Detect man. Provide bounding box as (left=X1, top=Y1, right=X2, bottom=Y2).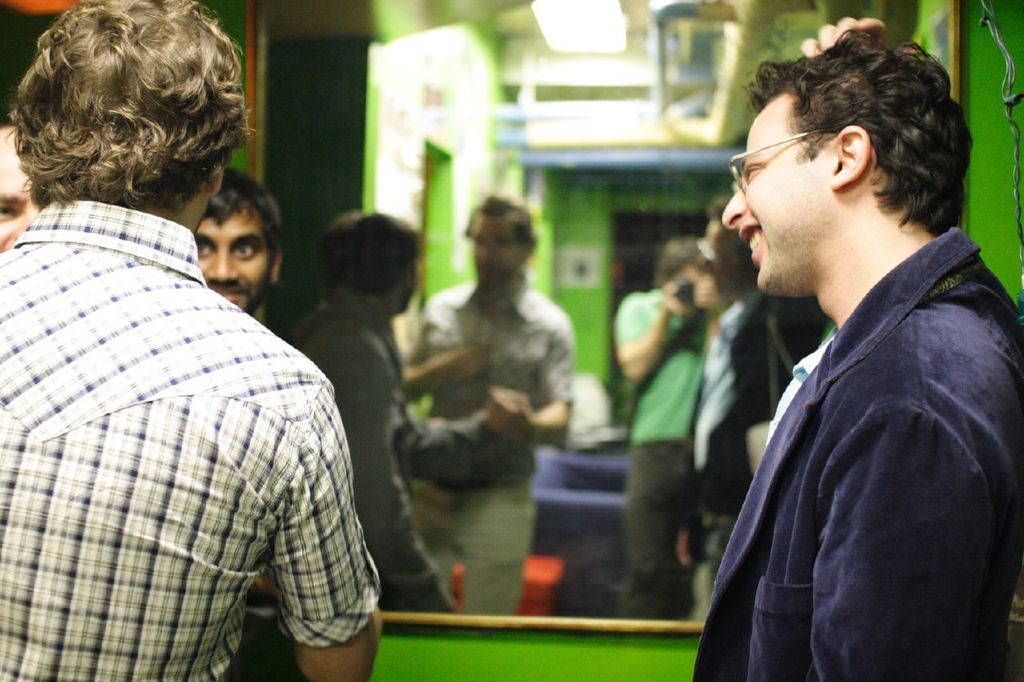
(left=292, top=212, right=456, bottom=608).
